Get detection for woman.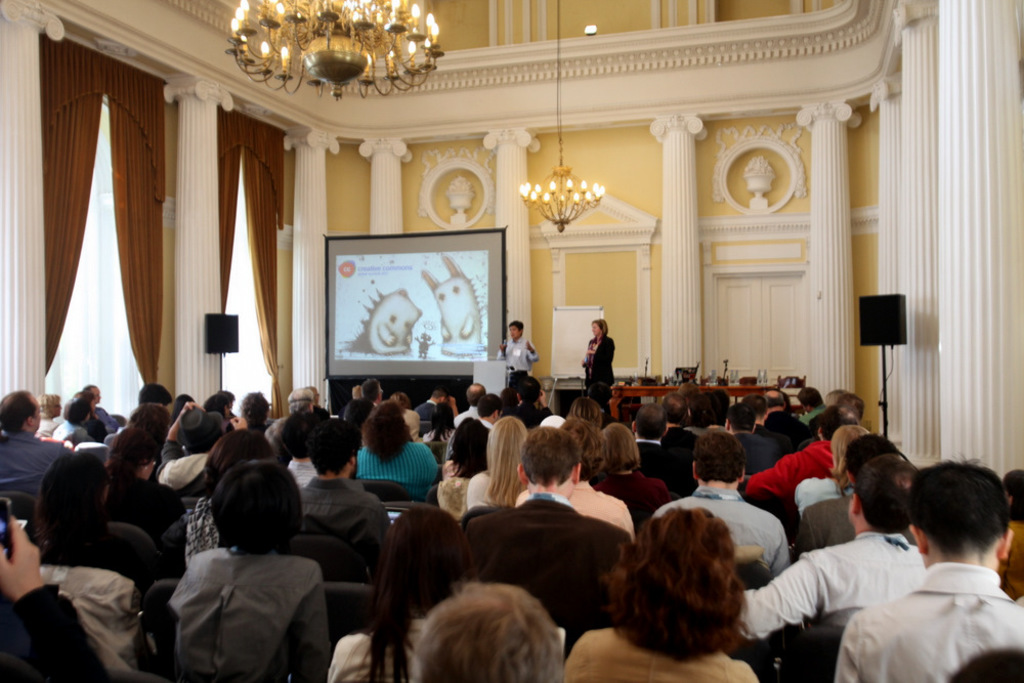
Detection: BBox(462, 411, 530, 510).
